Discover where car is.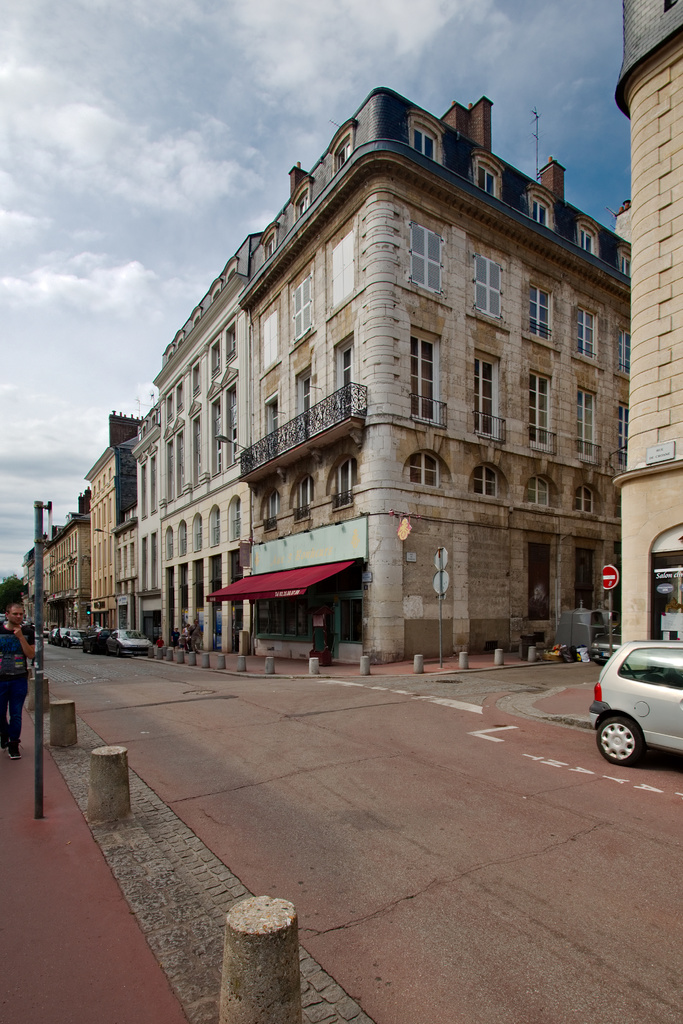
Discovered at 586 637 682 774.
